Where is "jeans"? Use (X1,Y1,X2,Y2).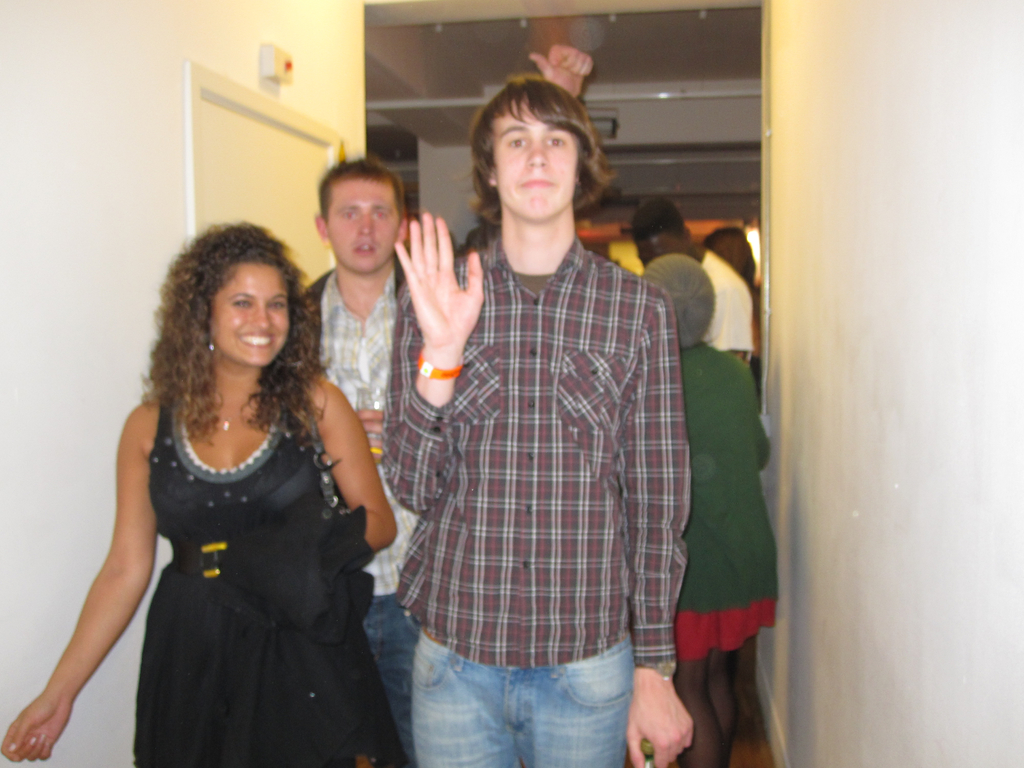
(381,622,649,761).
